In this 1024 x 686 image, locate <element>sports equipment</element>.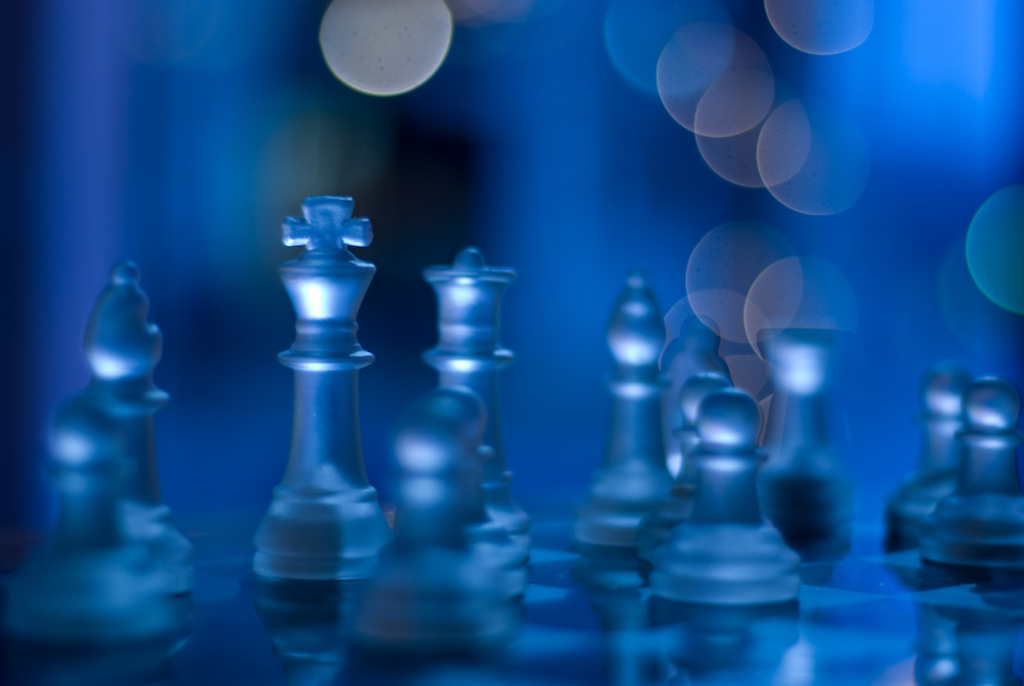
Bounding box: Rect(575, 271, 675, 548).
